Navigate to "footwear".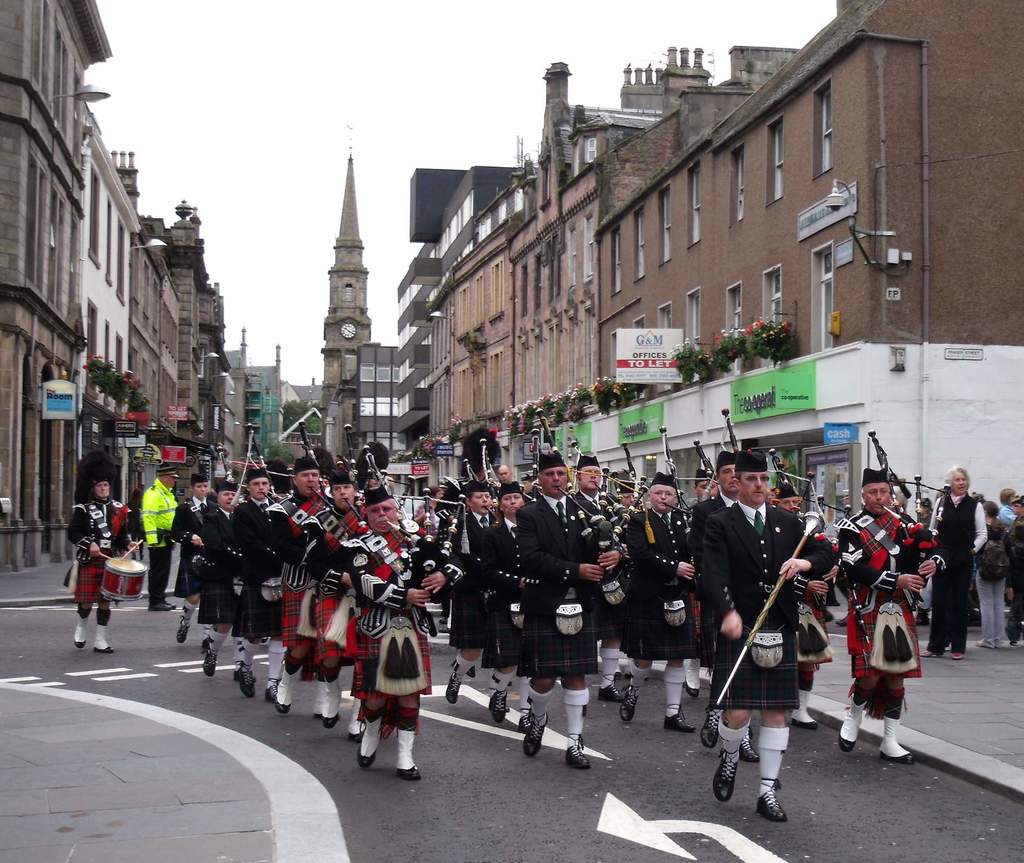
Navigation target: {"x1": 661, "y1": 702, "x2": 696, "y2": 732}.
